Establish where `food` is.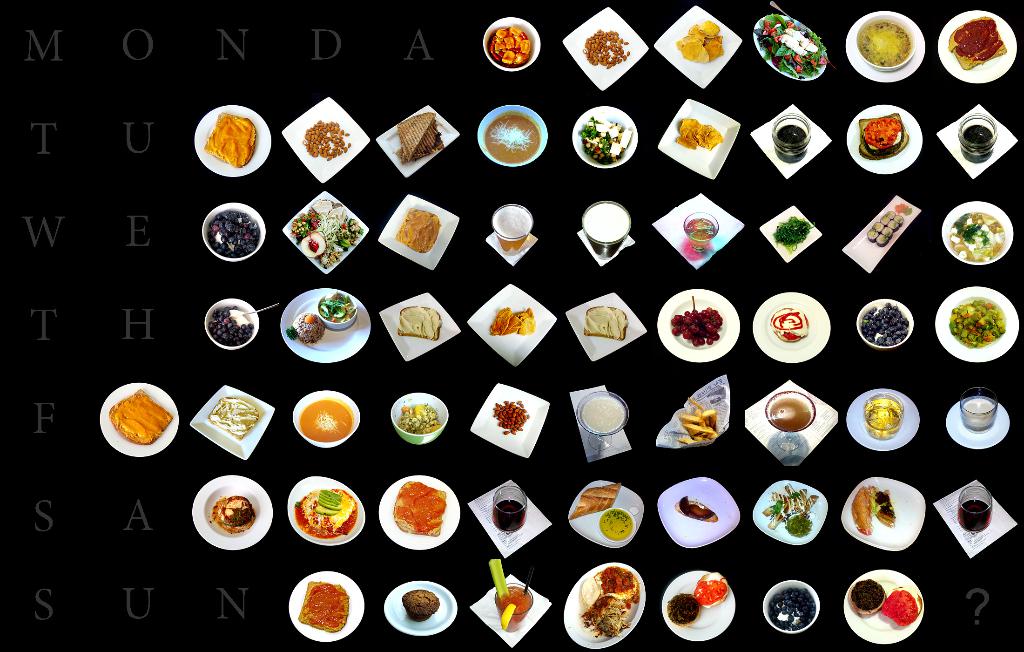
Established at (694,578,730,608).
